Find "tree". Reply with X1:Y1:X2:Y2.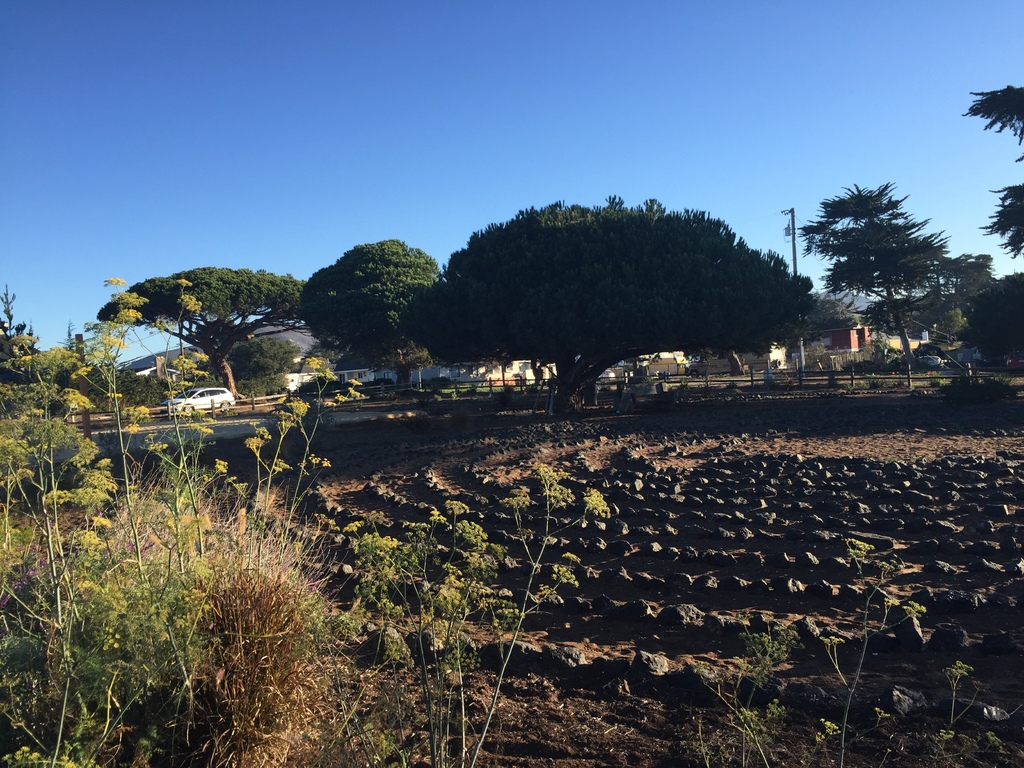
91:264:303:402.
